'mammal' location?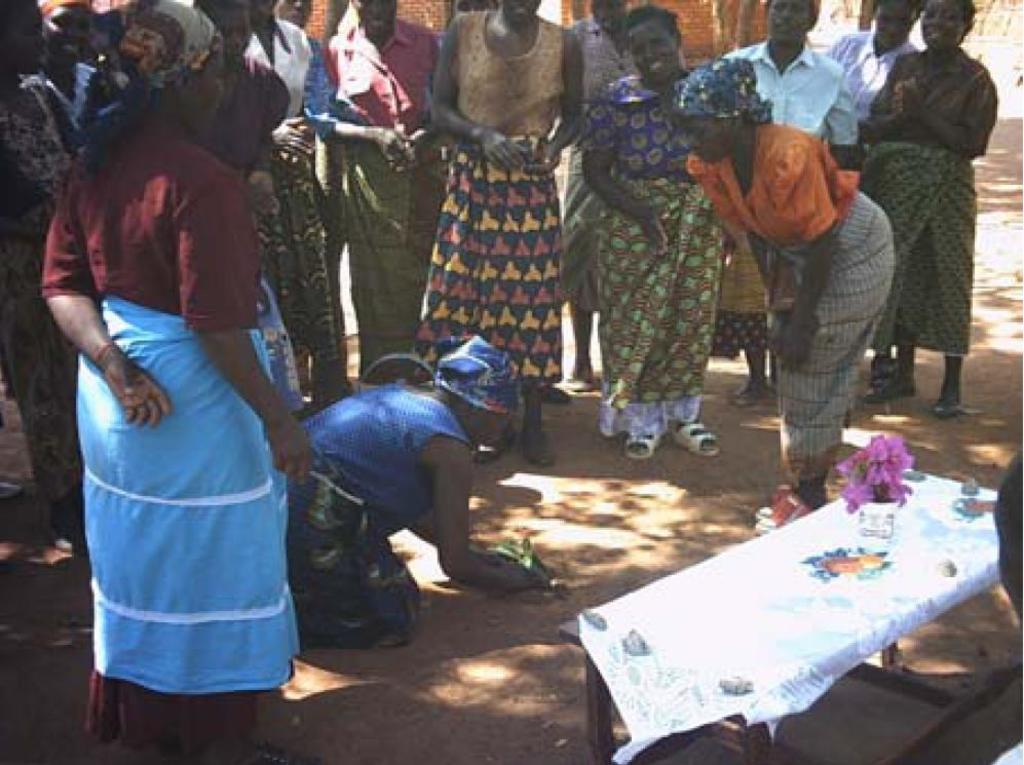
276:0:347:381
